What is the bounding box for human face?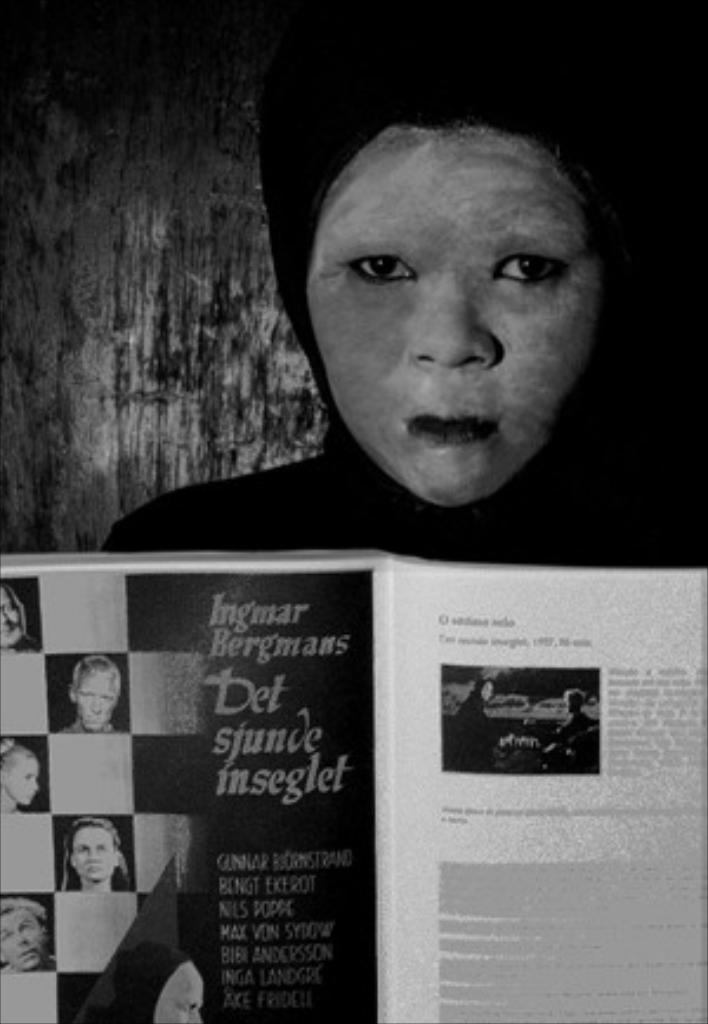
0, 588, 24, 642.
